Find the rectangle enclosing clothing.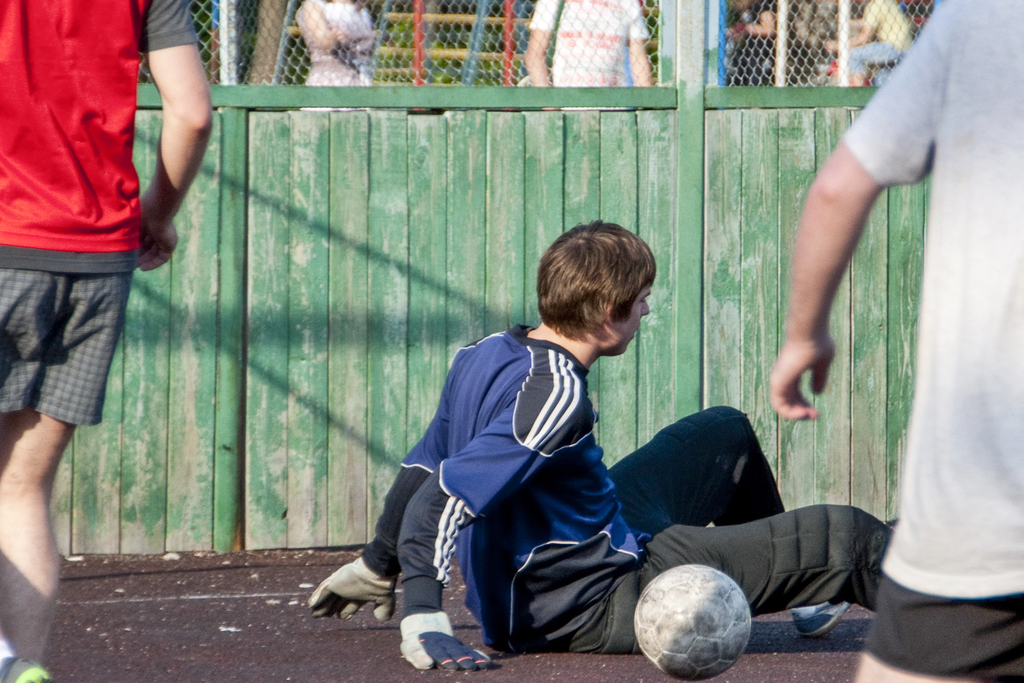
box(845, 39, 898, 70).
